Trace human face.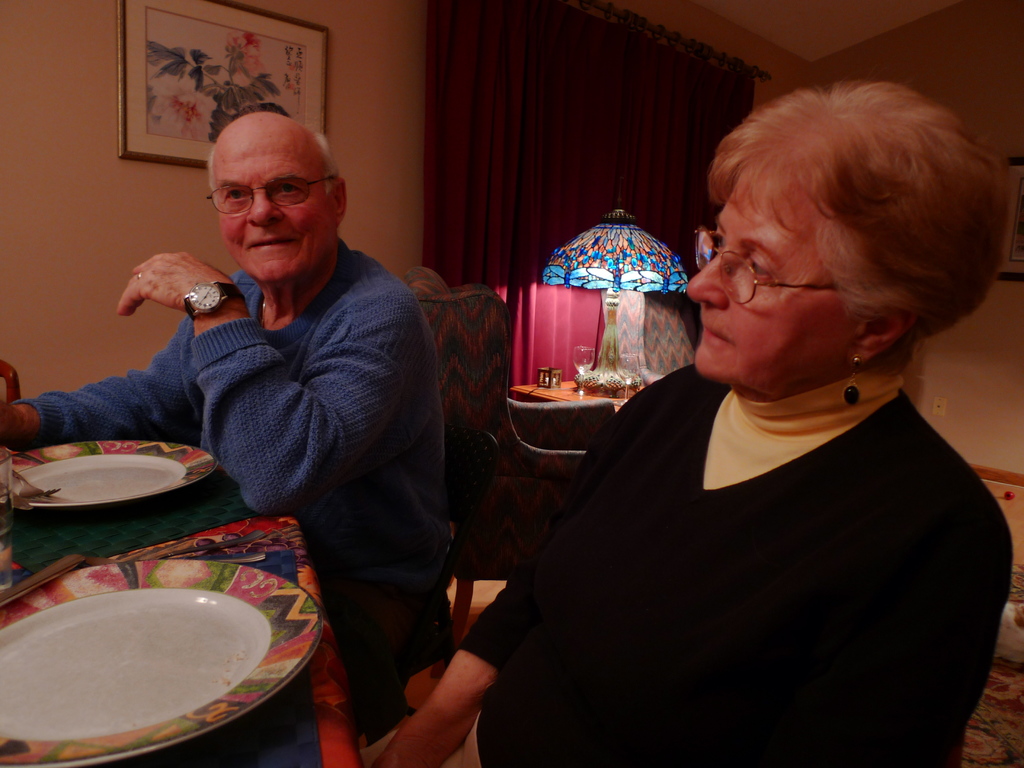
Traced to [left=682, top=176, right=862, bottom=397].
